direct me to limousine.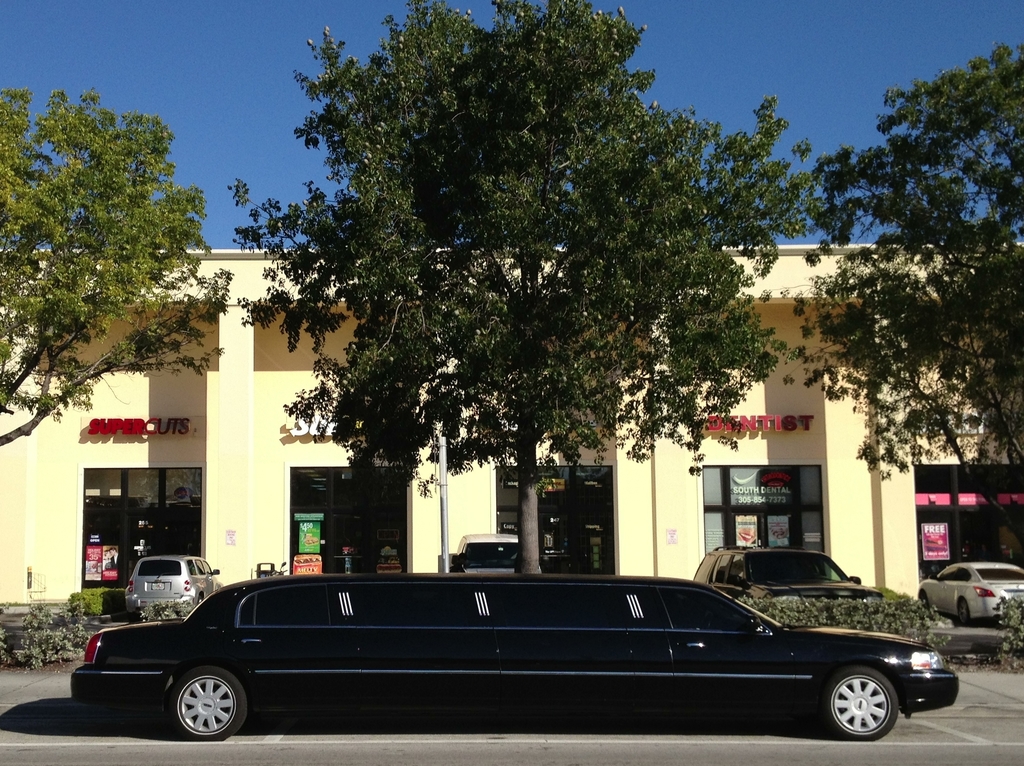
Direction: left=70, top=575, right=964, bottom=742.
